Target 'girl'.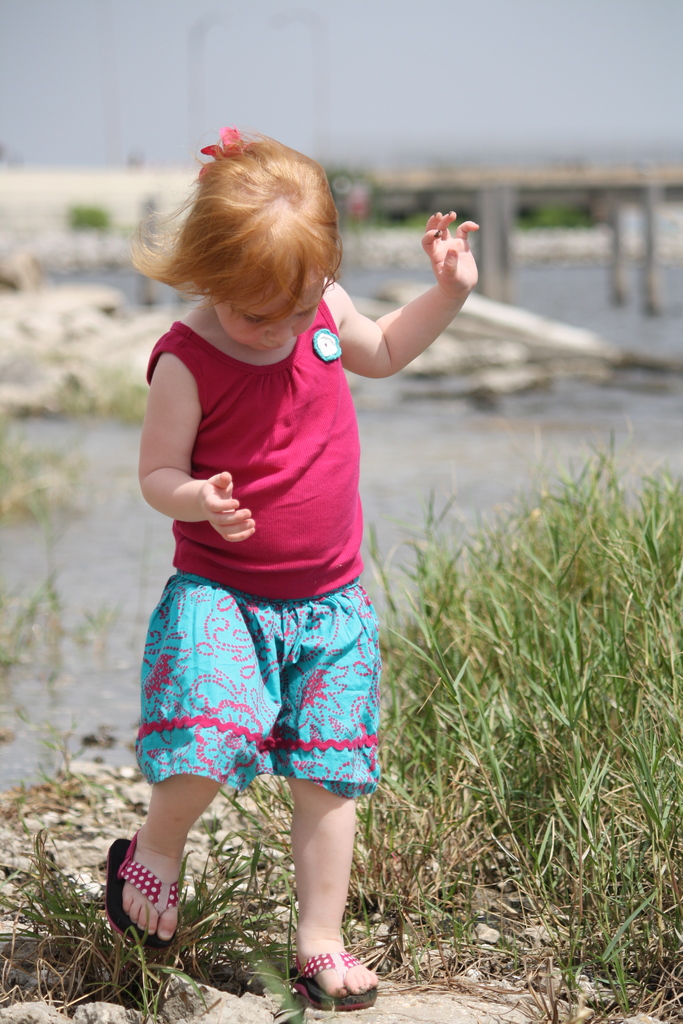
Target region: detection(104, 120, 482, 1004).
